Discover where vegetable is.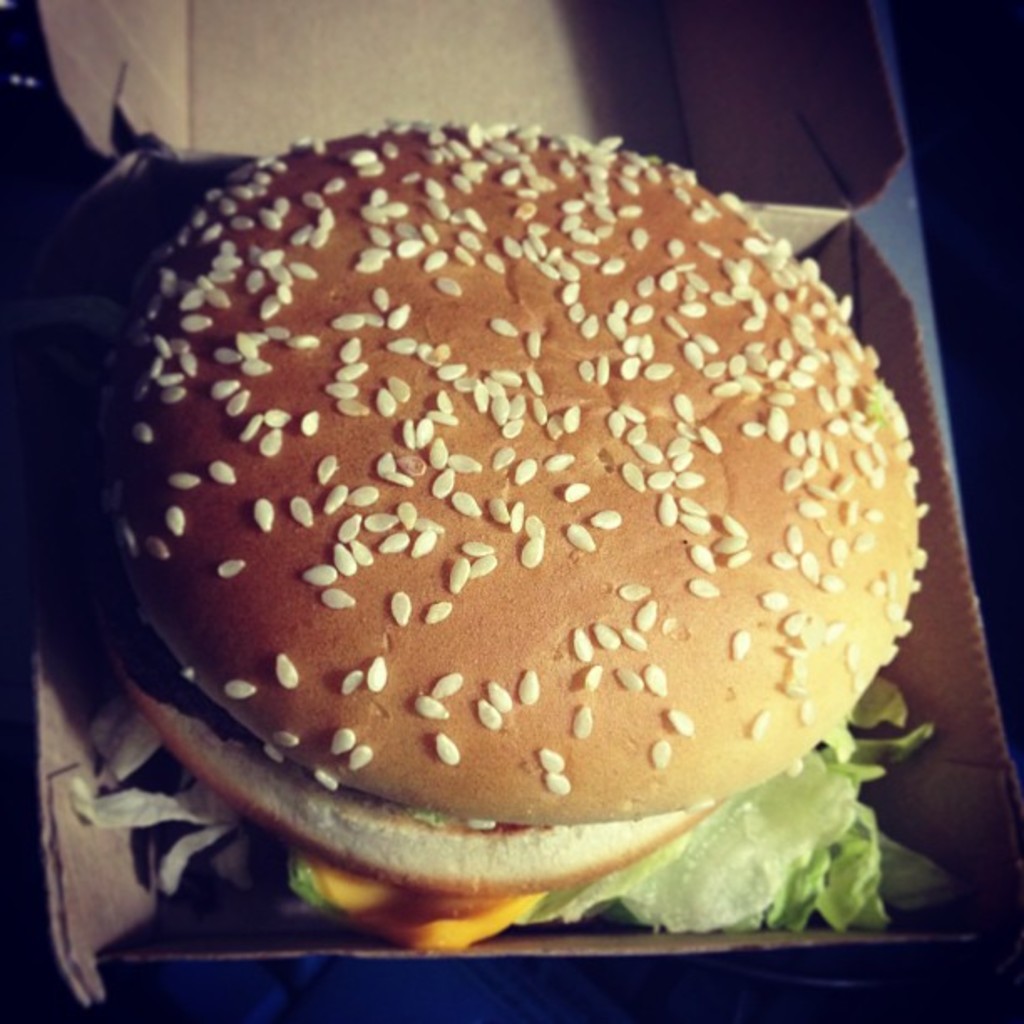
Discovered at [512,669,964,940].
